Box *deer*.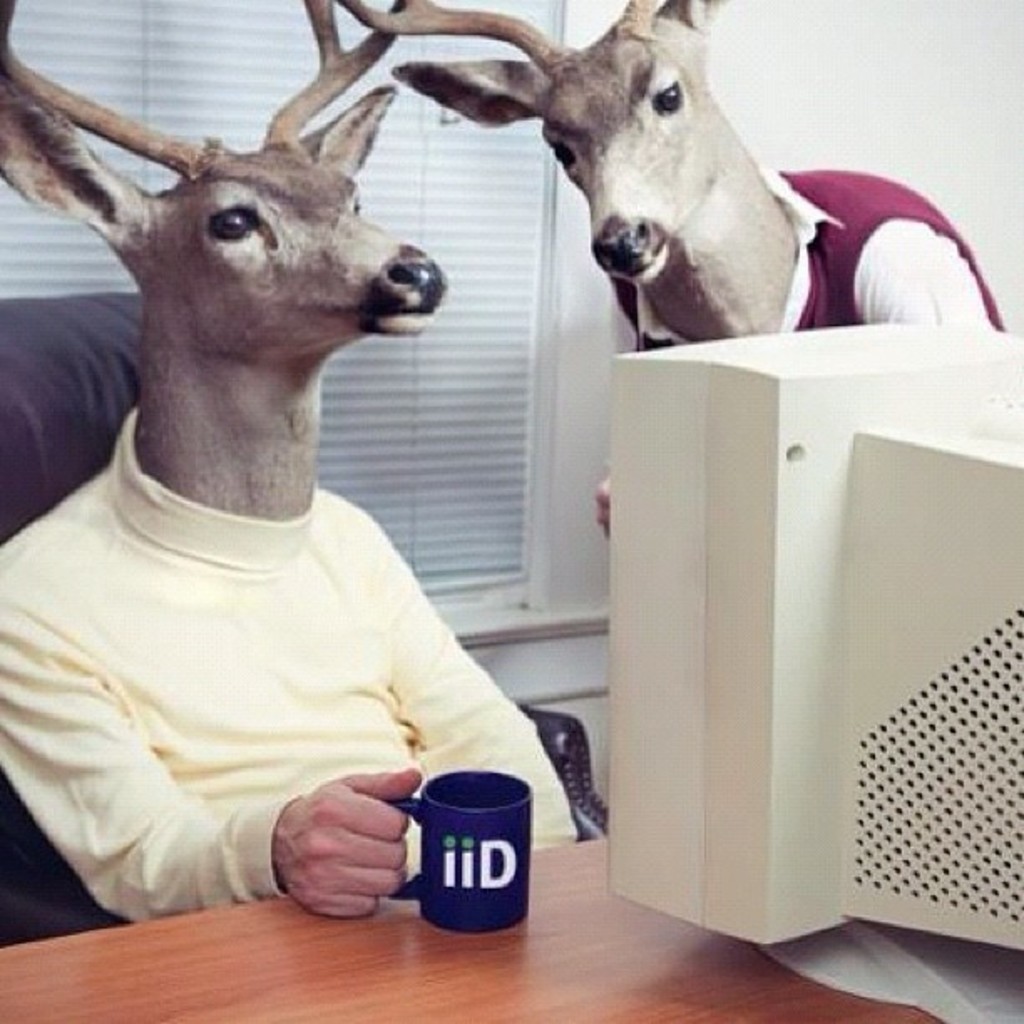
x1=341 y1=0 x2=801 y2=346.
